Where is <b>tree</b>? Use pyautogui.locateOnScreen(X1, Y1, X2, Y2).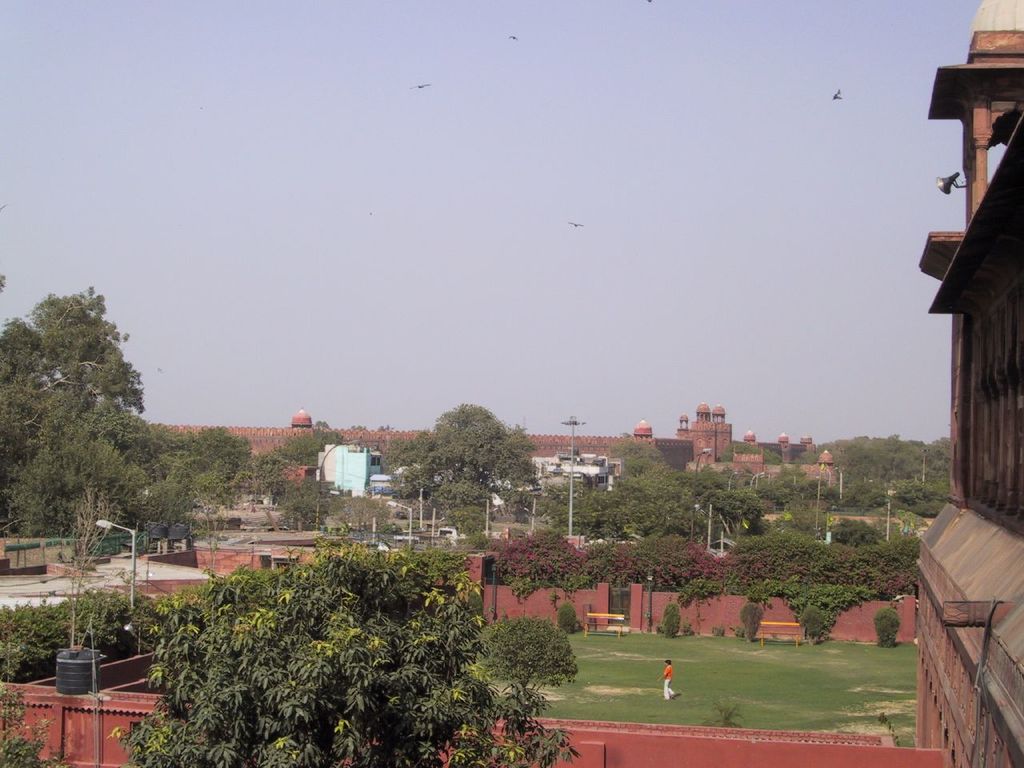
pyautogui.locateOnScreen(55, 485, 130, 655).
